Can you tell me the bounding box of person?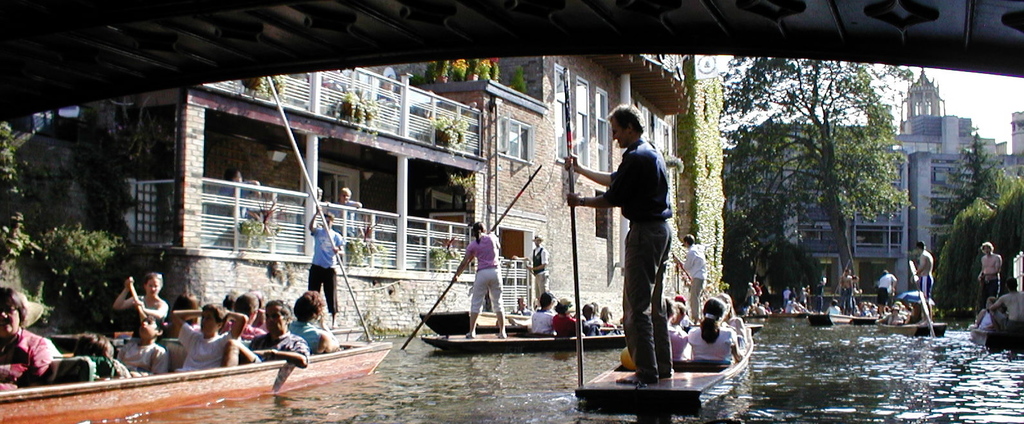
select_region(522, 234, 548, 304).
